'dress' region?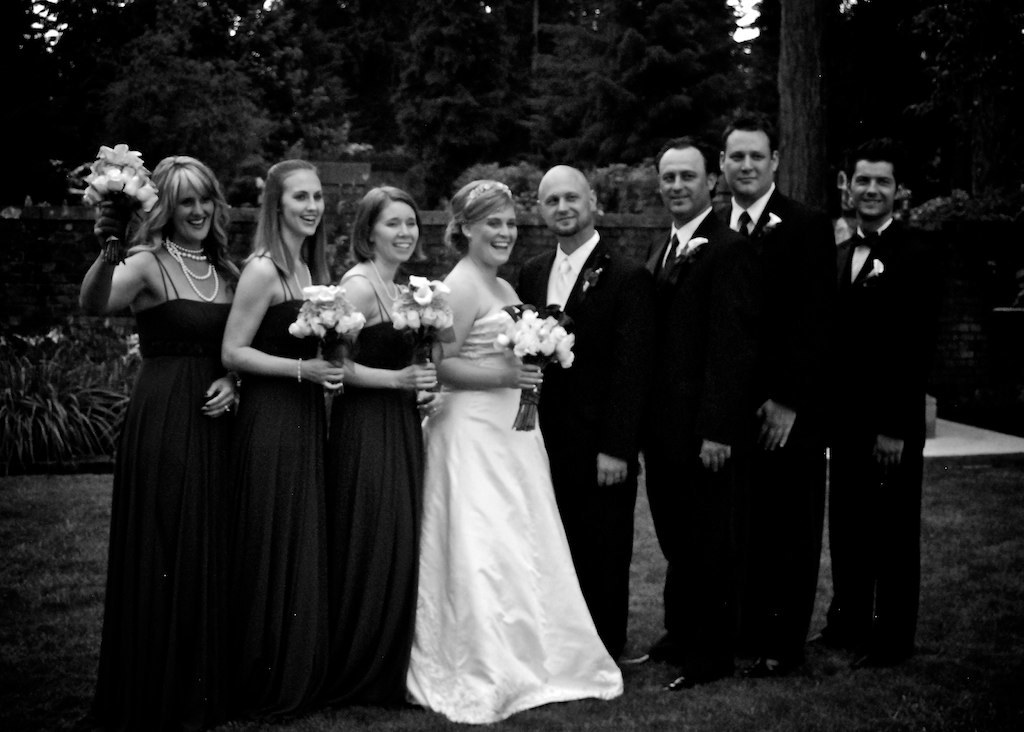
x1=91 y1=188 x2=287 y2=731
